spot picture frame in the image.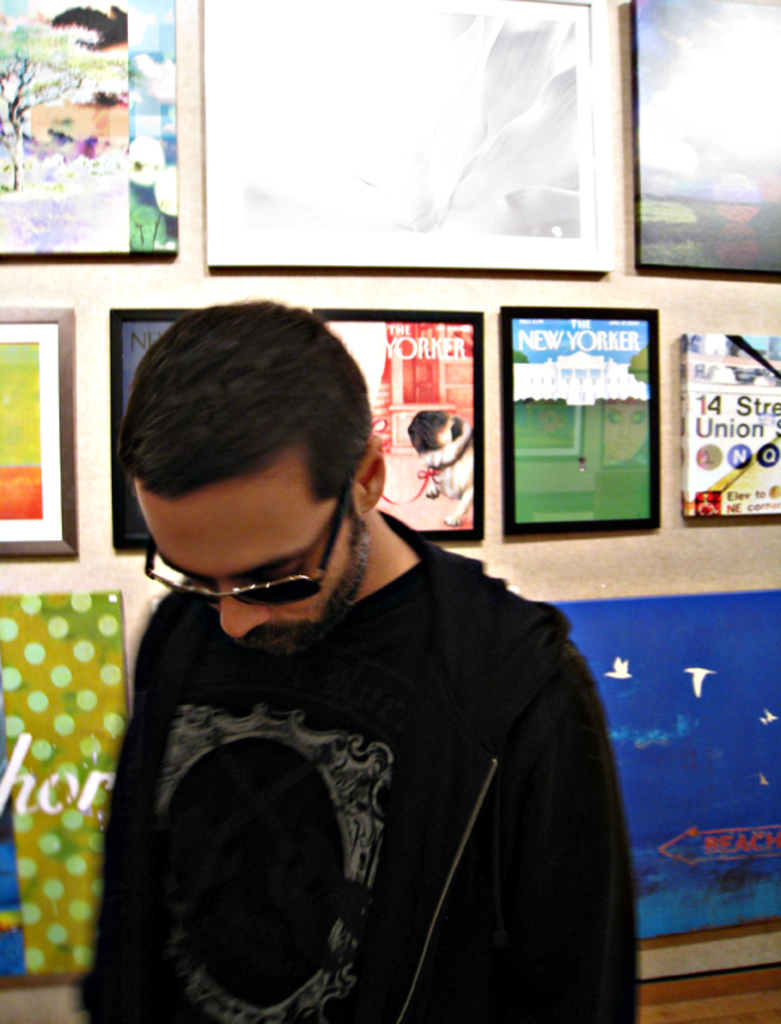
picture frame found at left=308, top=310, right=485, bottom=542.
